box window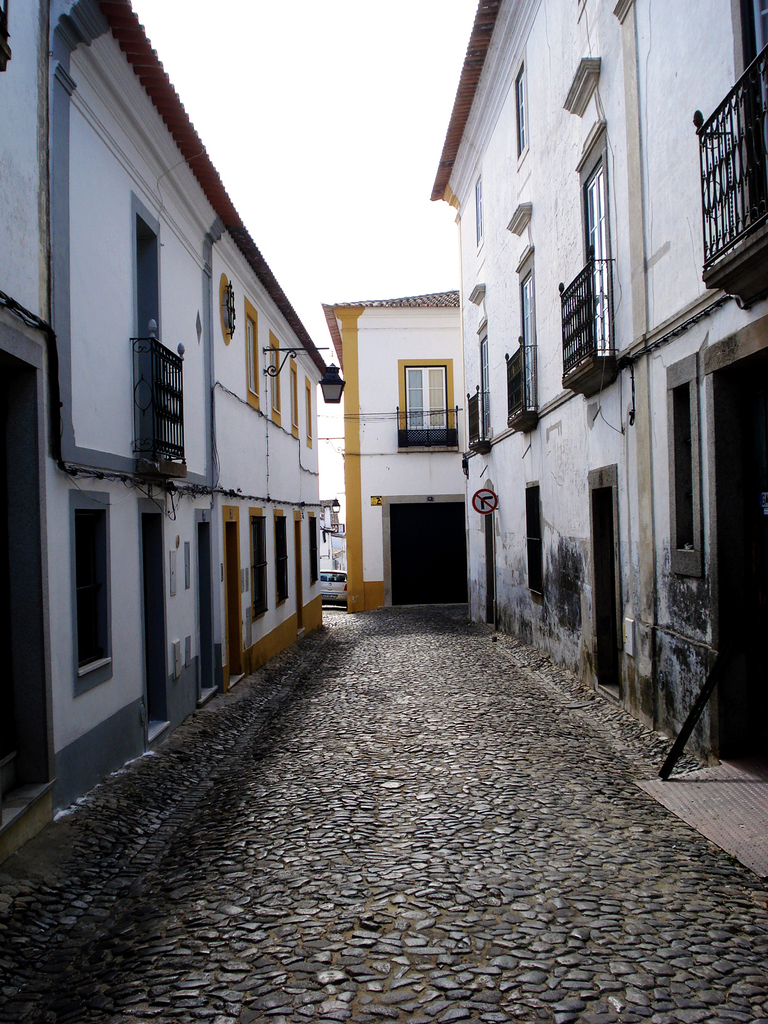
left=736, top=0, right=767, bottom=241
